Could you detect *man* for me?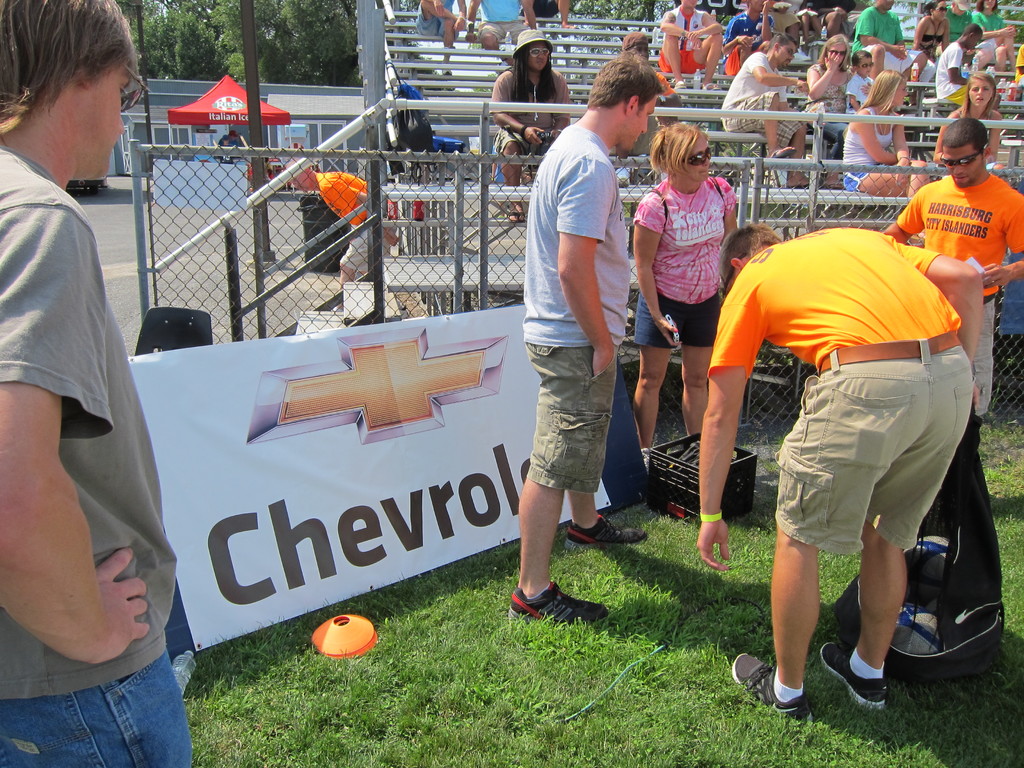
Detection result: box=[854, 0, 929, 86].
